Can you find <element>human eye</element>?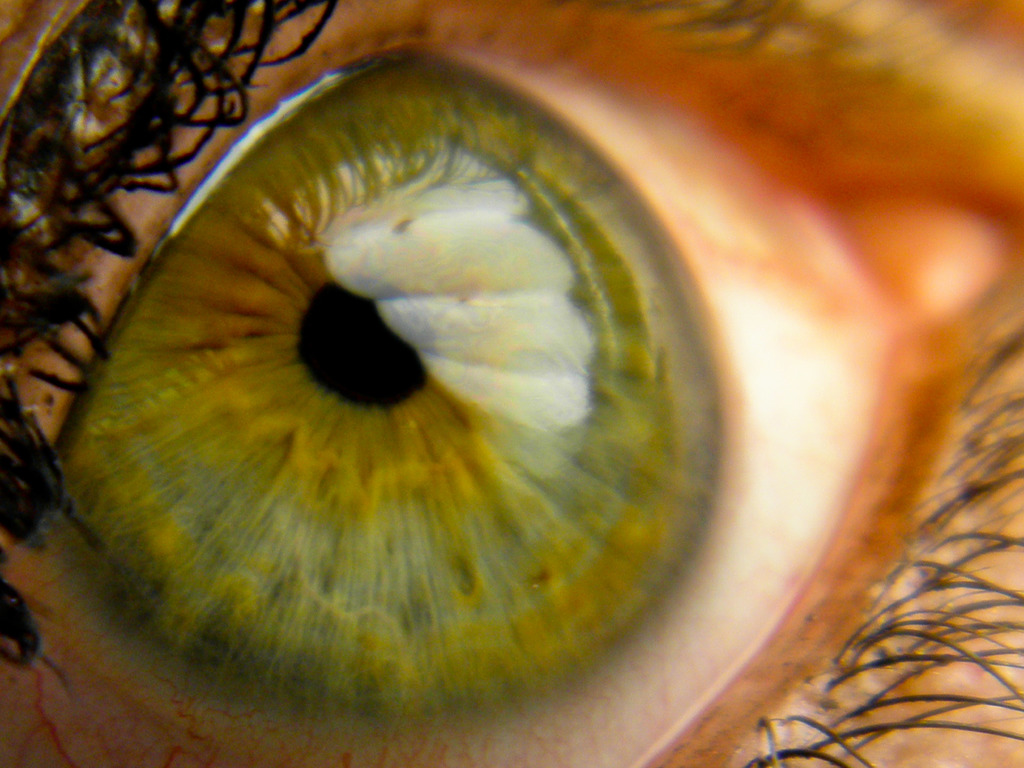
Yes, bounding box: BBox(0, 0, 1023, 767).
